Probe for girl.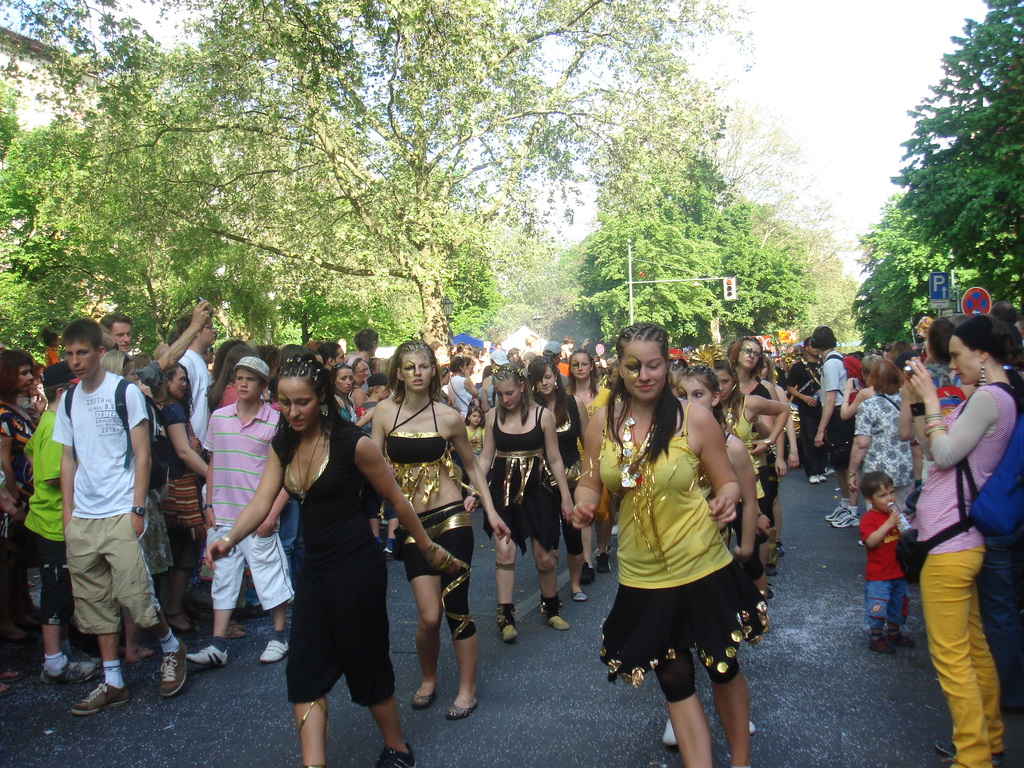
Probe result: left=593, top=318, right=765, bottom=767.
